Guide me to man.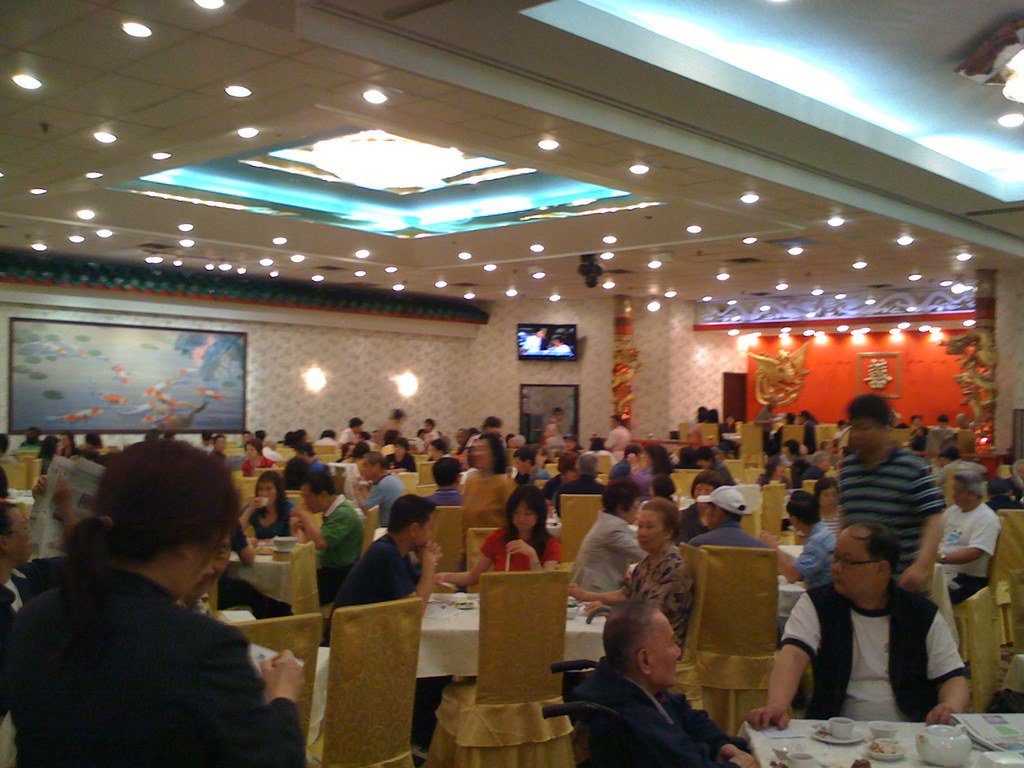
Guidance: crop(548, 336, 570, 357).
